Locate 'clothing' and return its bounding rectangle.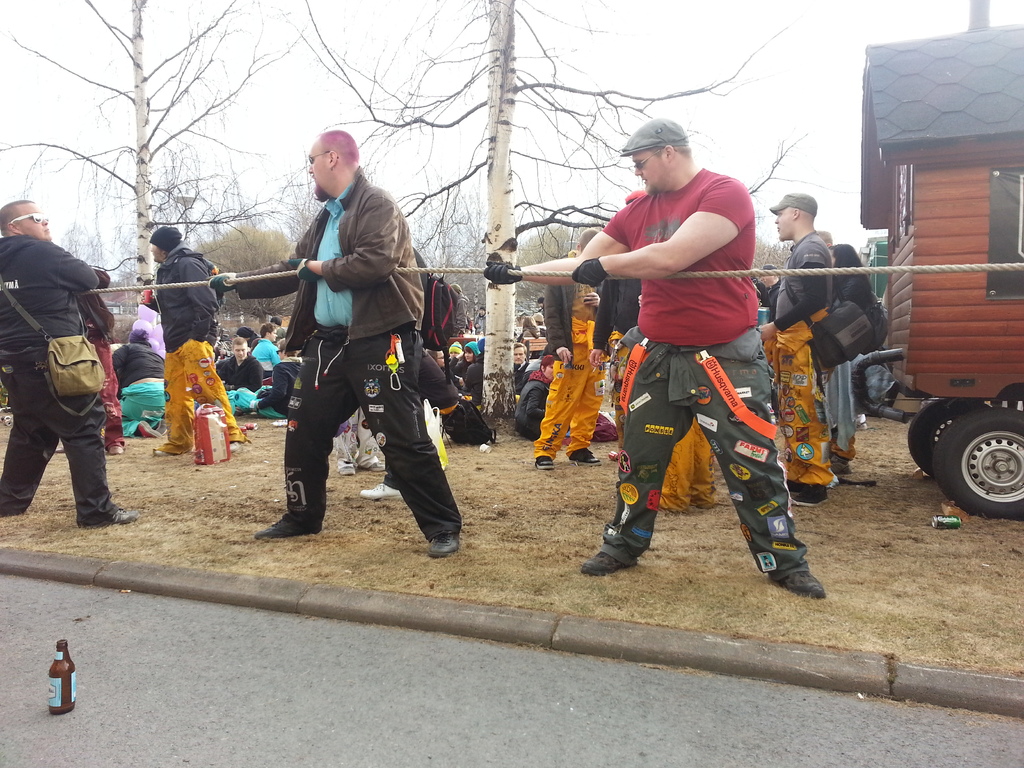
[x1=461, y1=357, x2=484, y2=404].
